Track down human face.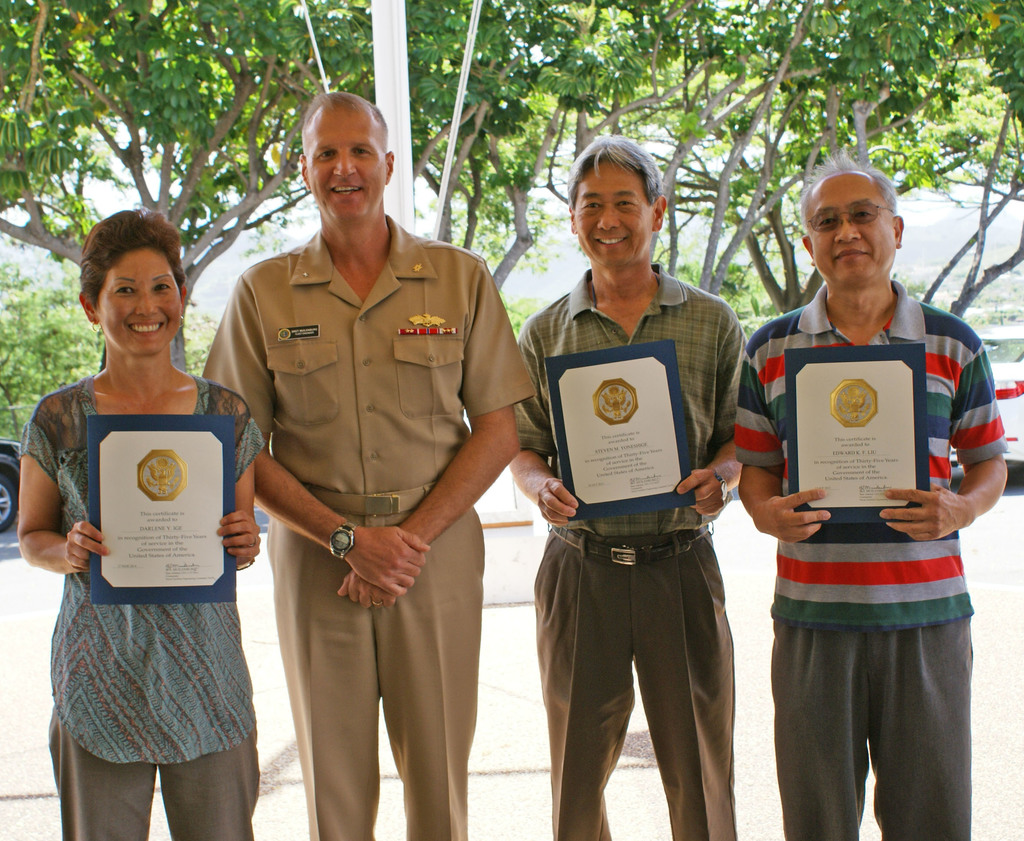
Tracked to <region>302, 108, 387, 218</region>.
